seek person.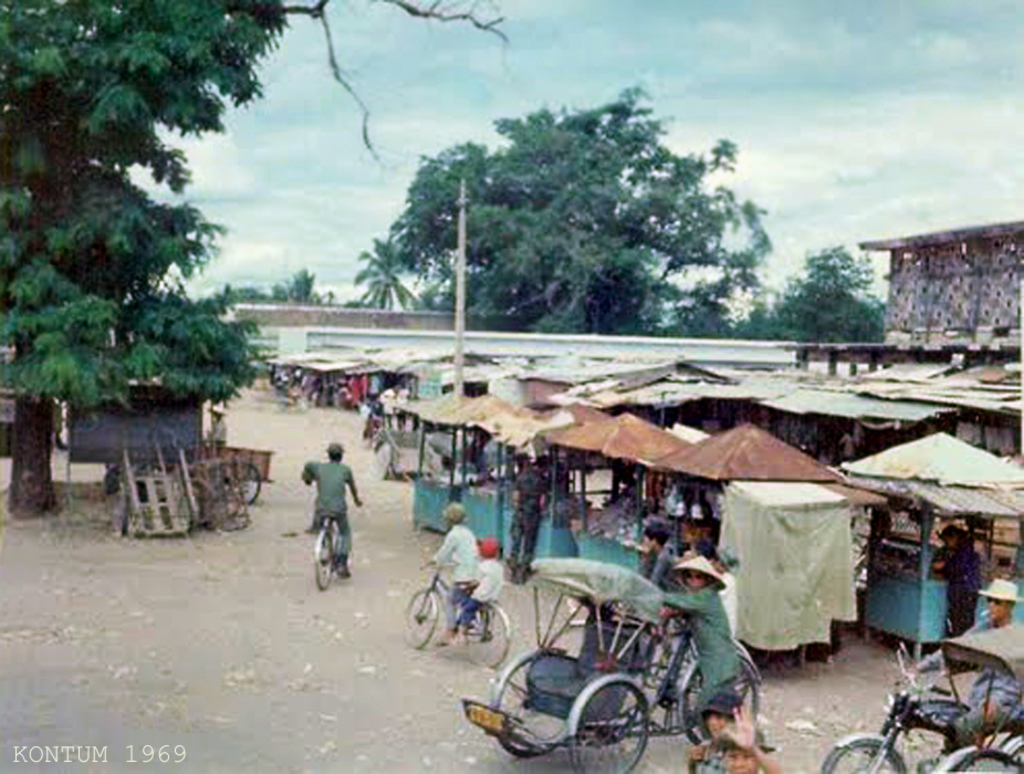
left=384, top=376, right=408, bottom=430.
